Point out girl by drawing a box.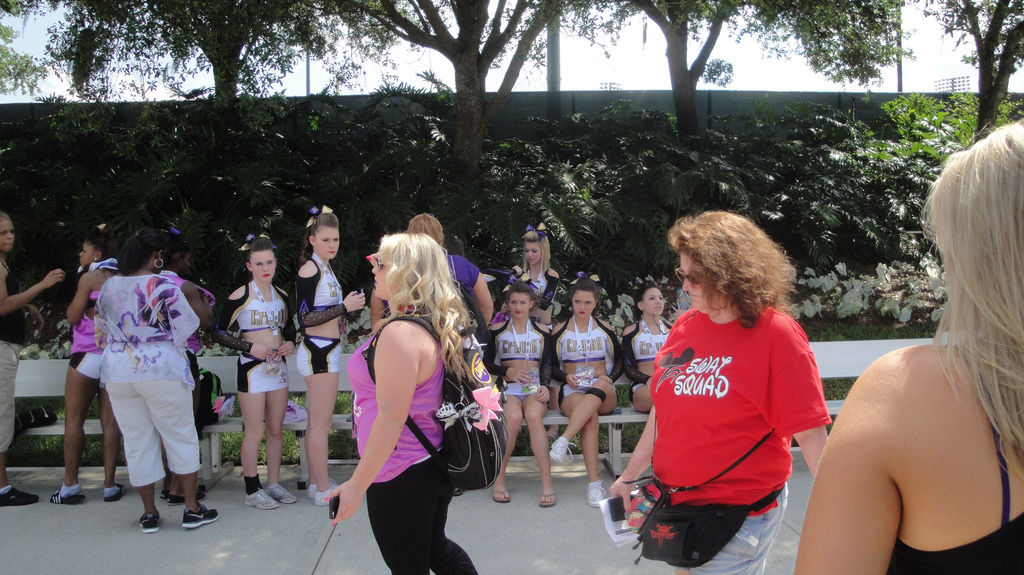
detection(291, 210, 370, 505).
